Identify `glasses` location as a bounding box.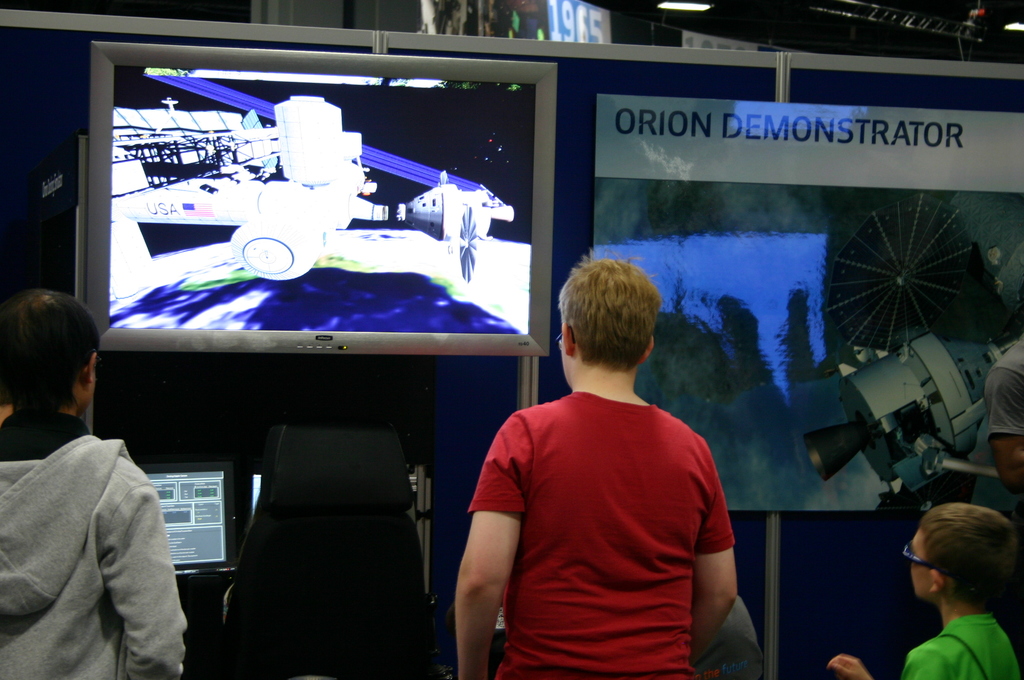
{"x1": 898, "y1": 540, "x2": 952, "y2": 576}.
